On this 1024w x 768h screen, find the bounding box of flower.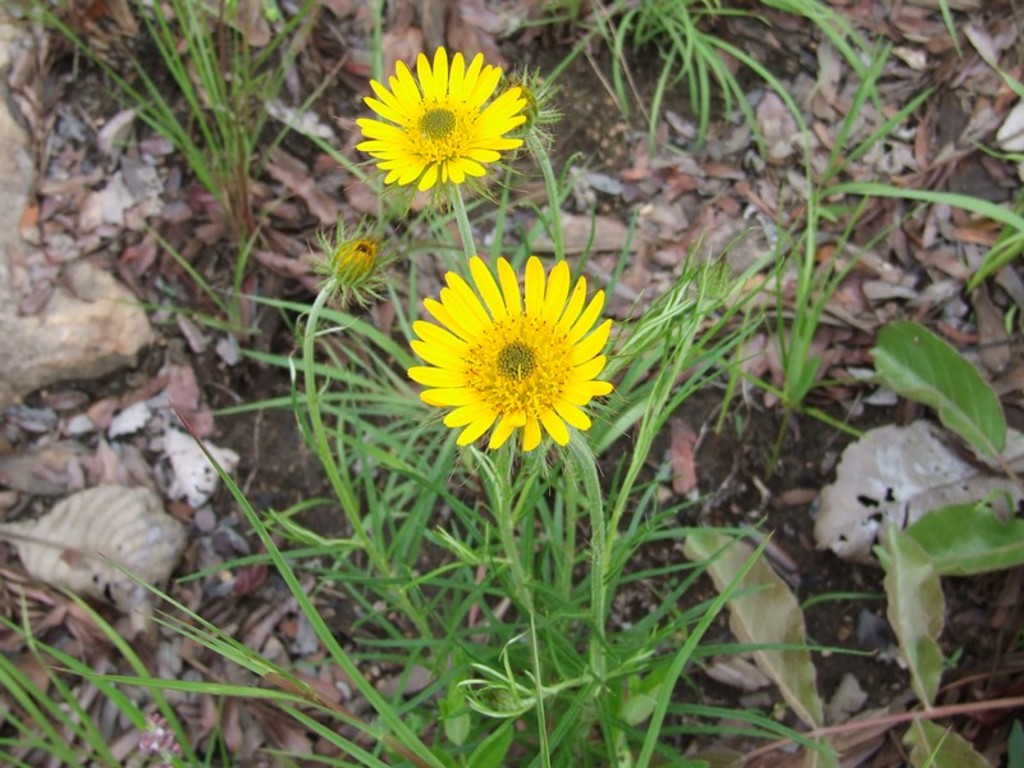
Bounding box: locate(306, 212, 408, 310).
